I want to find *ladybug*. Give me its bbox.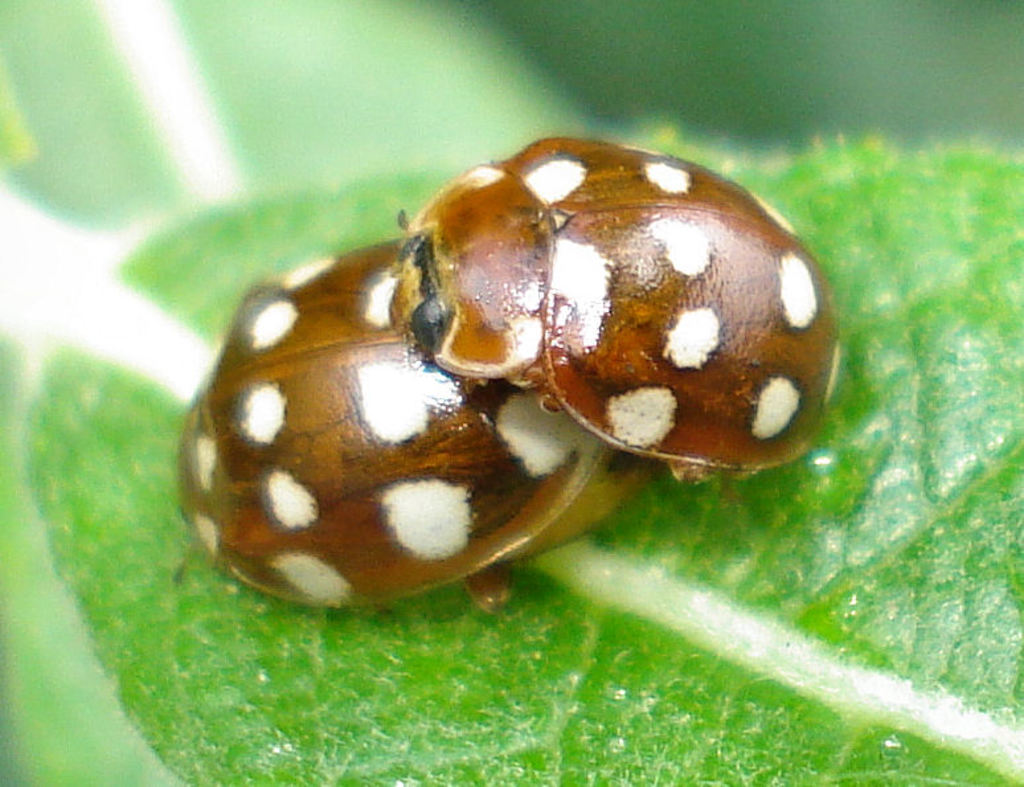
389, 142, 839, 496.
